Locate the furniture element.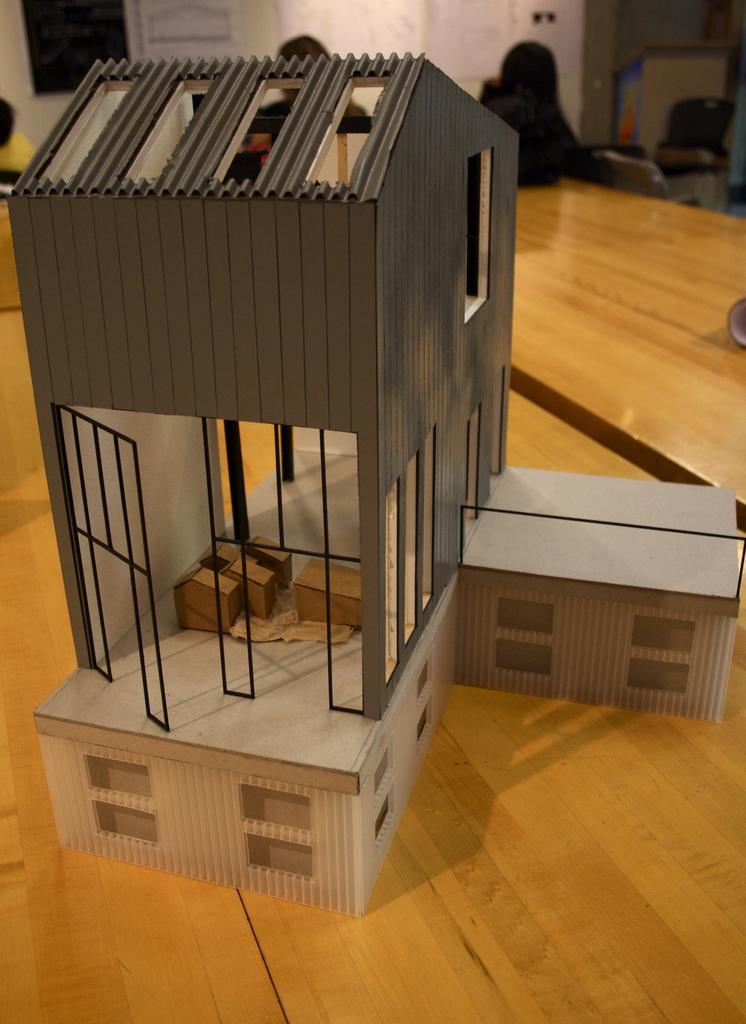
Element bbox: Rect(293, 559, 362, 623).
